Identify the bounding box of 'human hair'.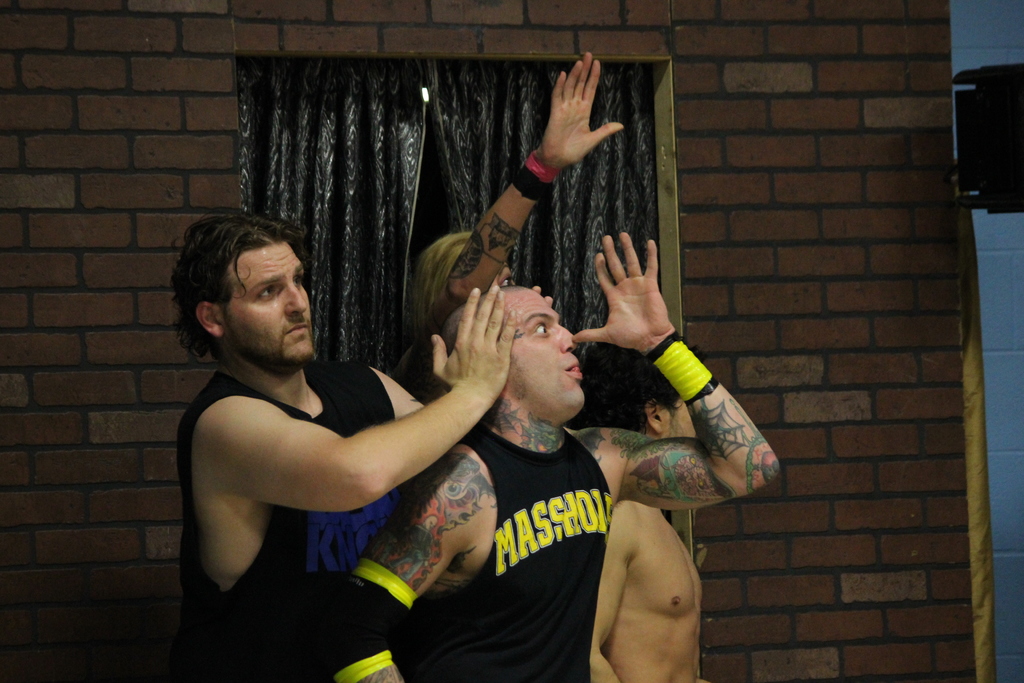
[left=413, top=230, right=471, bottom=327].
